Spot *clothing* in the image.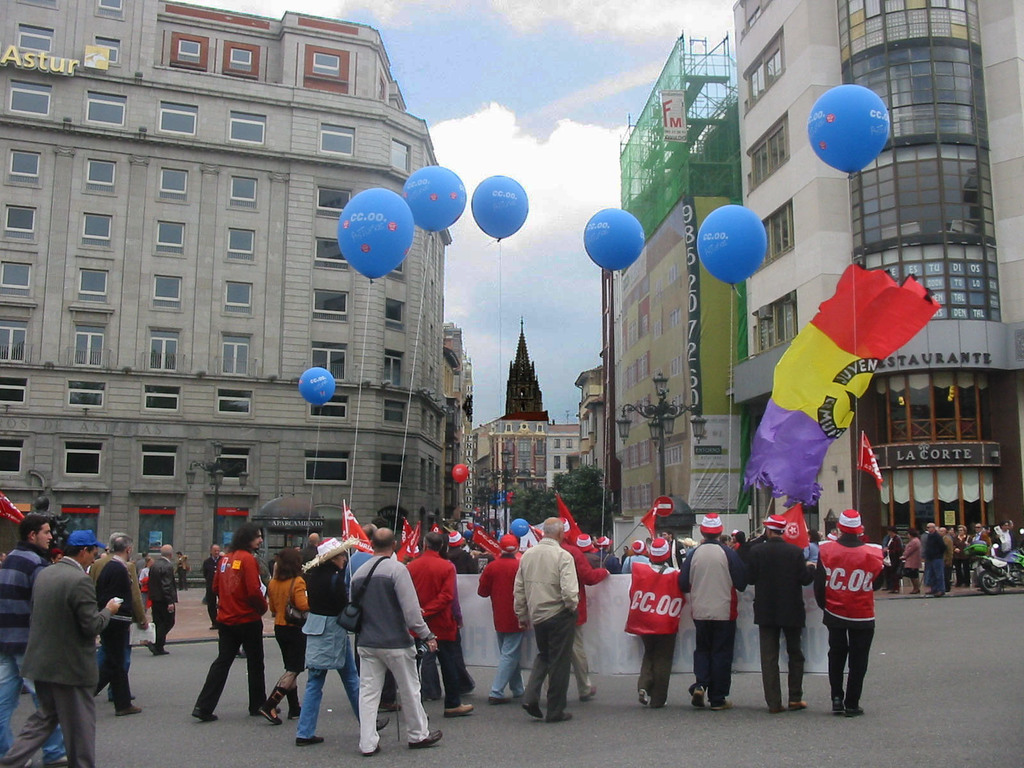
*clothing* found at <region>89, 550, 113, 577</region>.
